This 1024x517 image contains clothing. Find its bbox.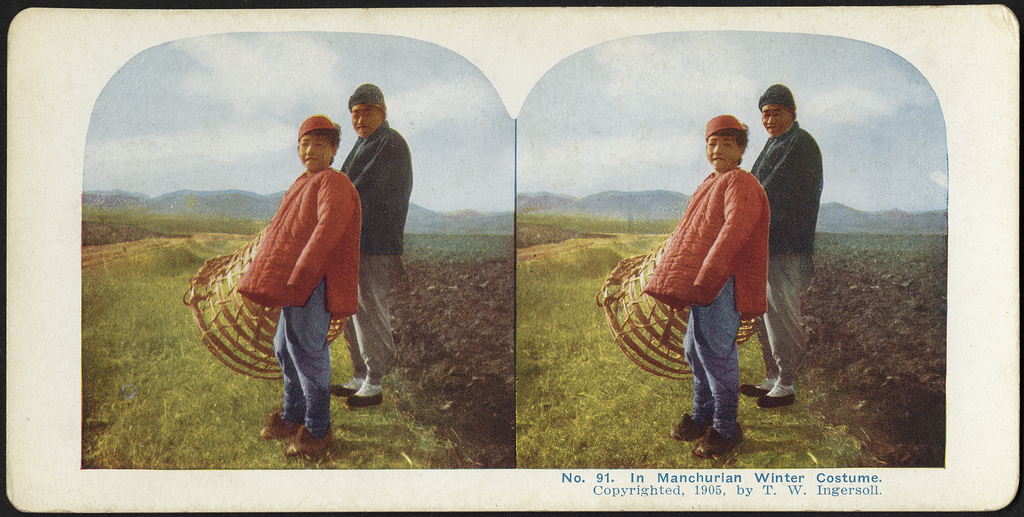
<bbox>297, 109, 344, 136</bbox>.
